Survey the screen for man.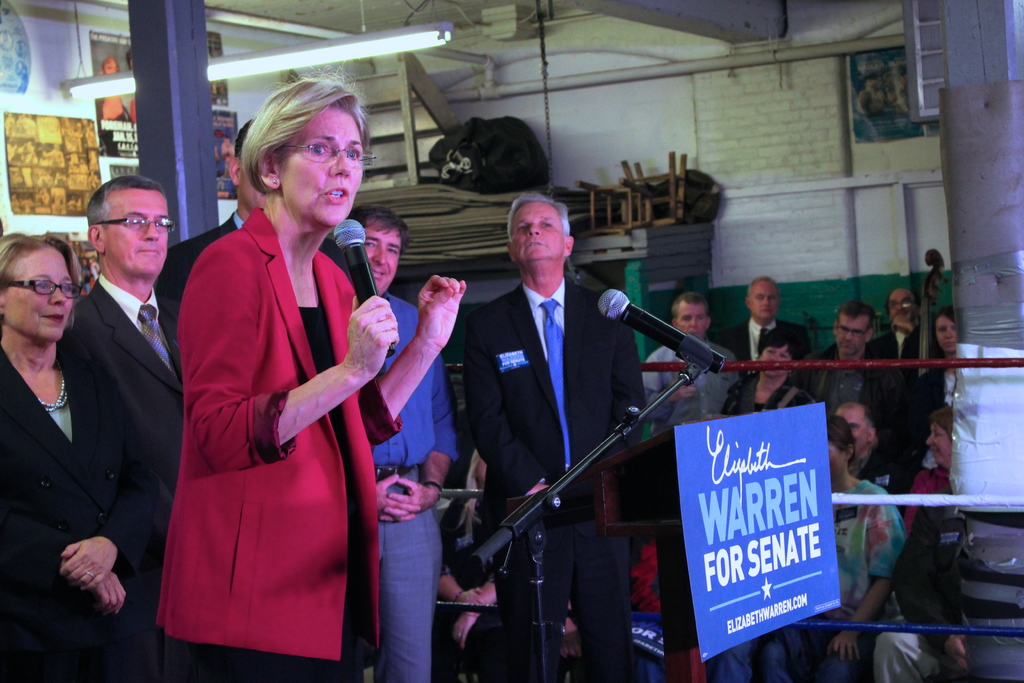
Survey found: BBox(465, 193, 643, 682).
